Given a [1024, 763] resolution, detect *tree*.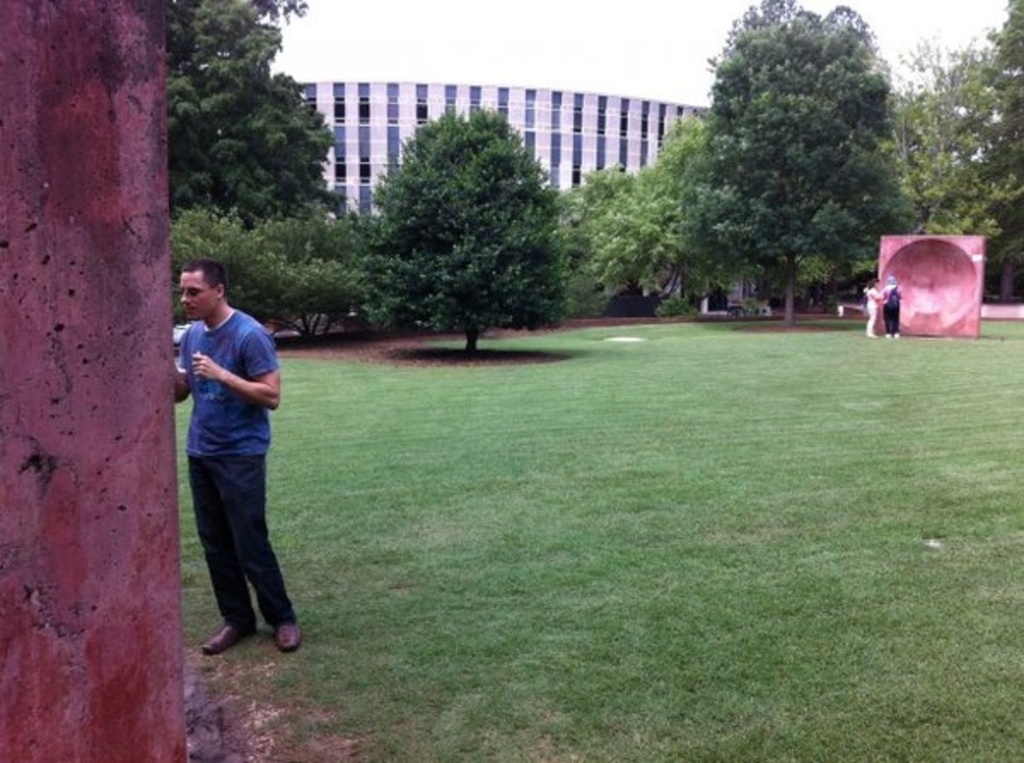
657 0 925 316.
